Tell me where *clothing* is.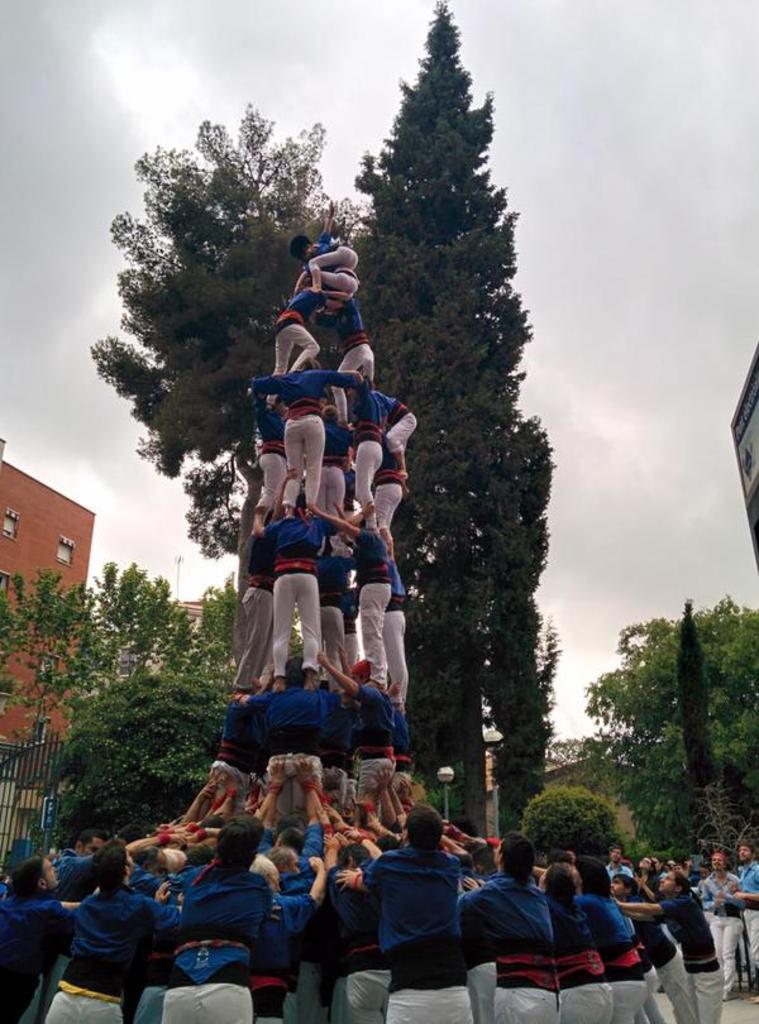
*clothing* is at box=[741, 866, 758, 973].
